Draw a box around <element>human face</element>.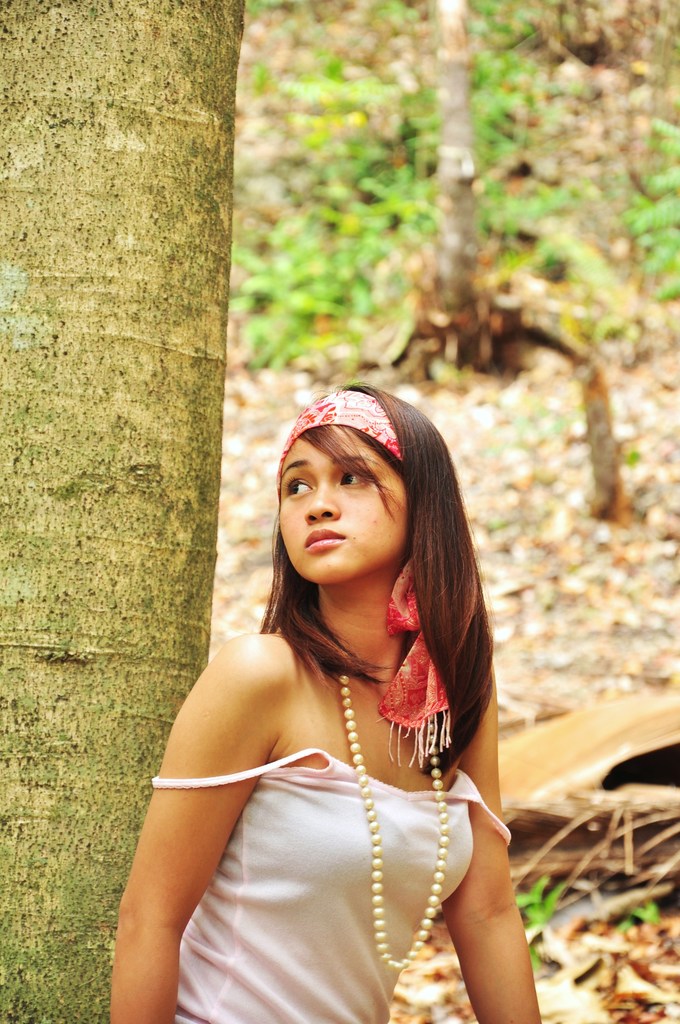
select_region(274, 422, 405, 575).
